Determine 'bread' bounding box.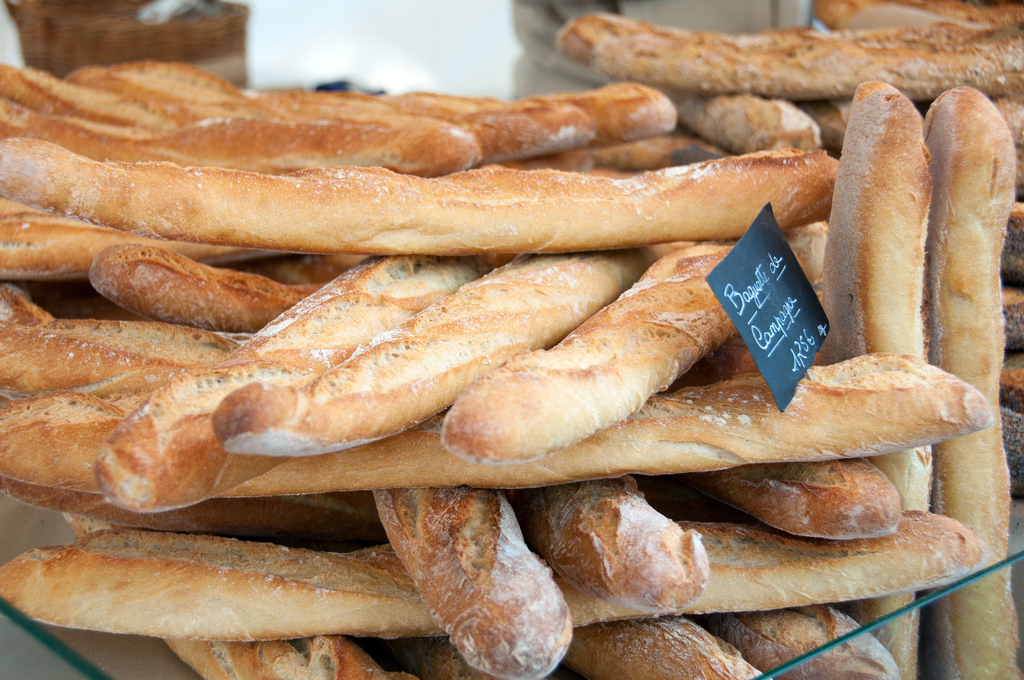
Determined: rect(0, 139, 831, 254).
